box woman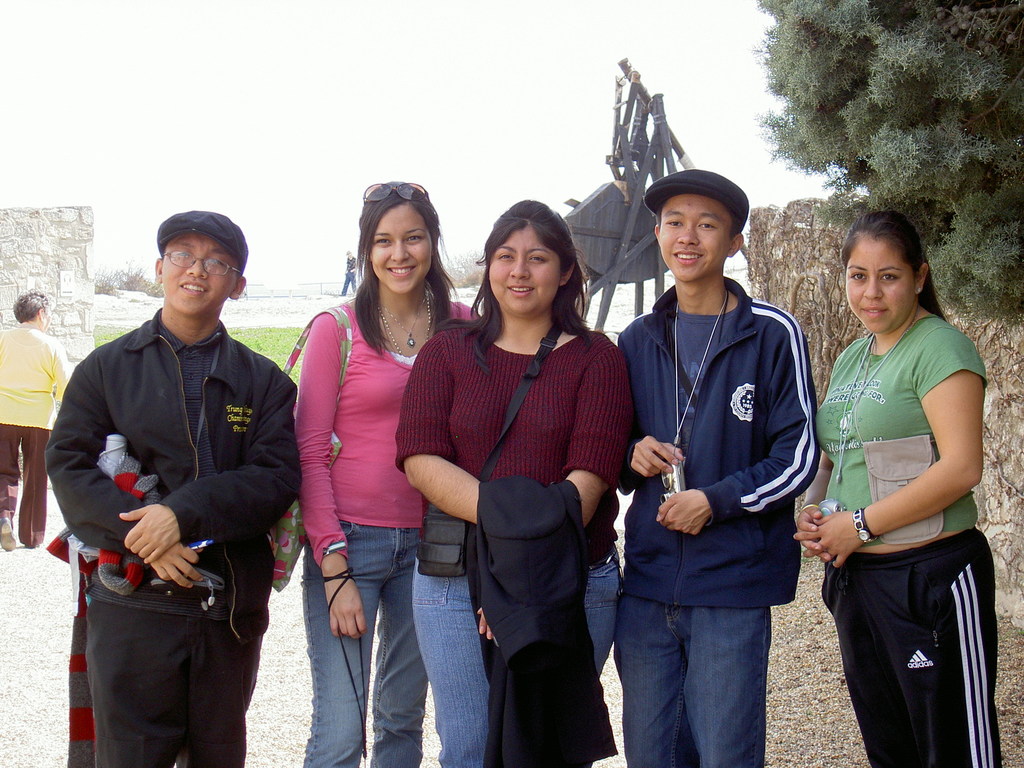
detection(417, 188, 602, 767)
